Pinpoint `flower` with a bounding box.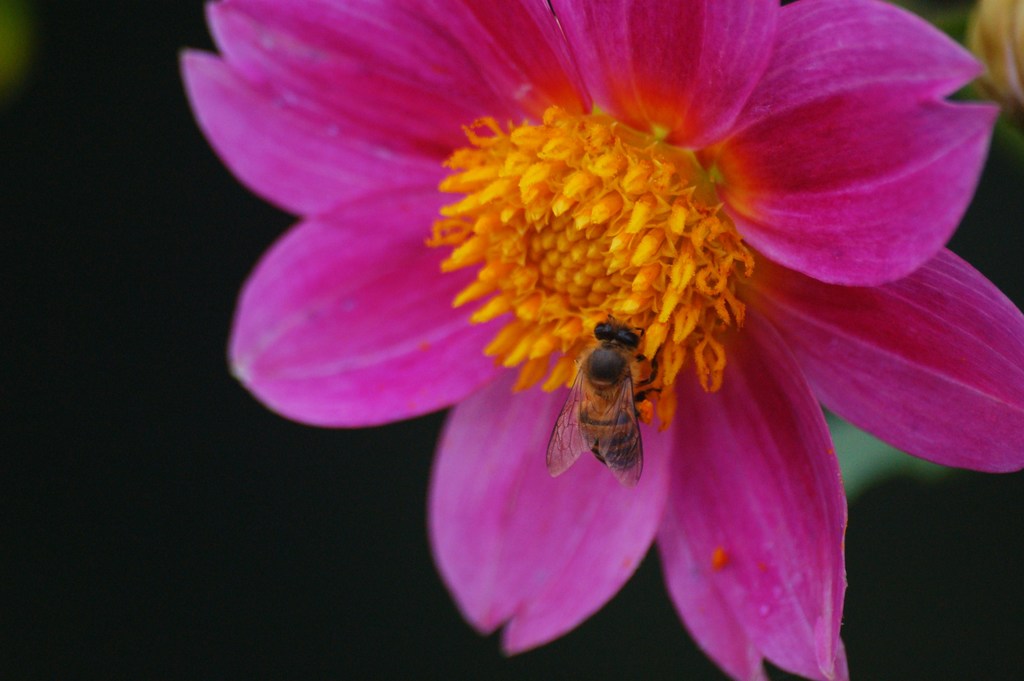
bbox=(167, 0, 1023, 677).
